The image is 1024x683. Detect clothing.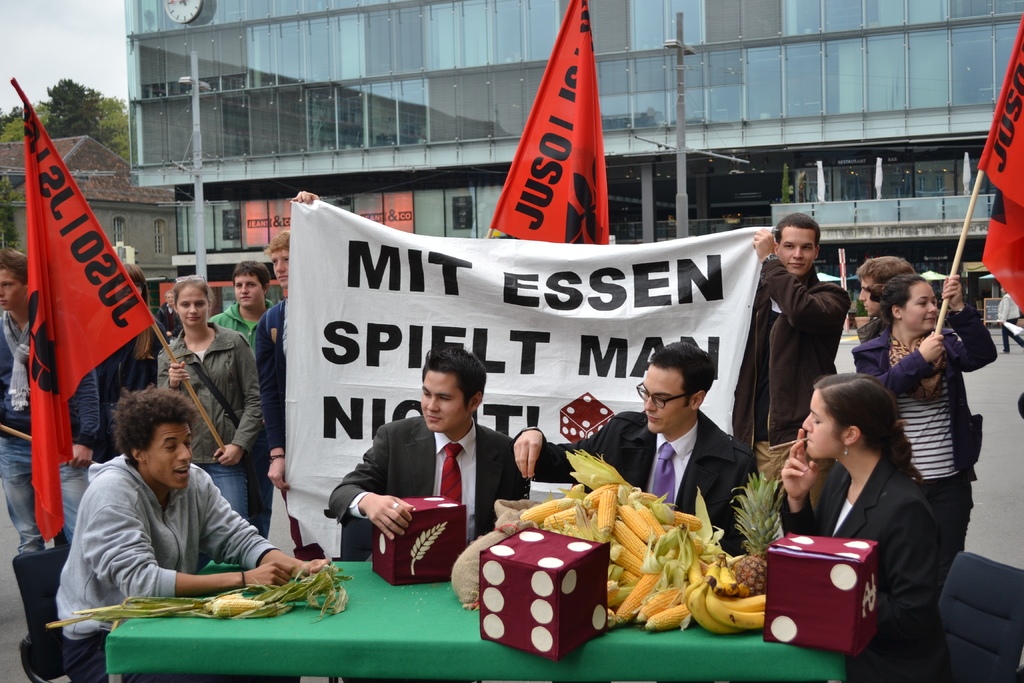
Detection: [787, 450, 934, 666].
